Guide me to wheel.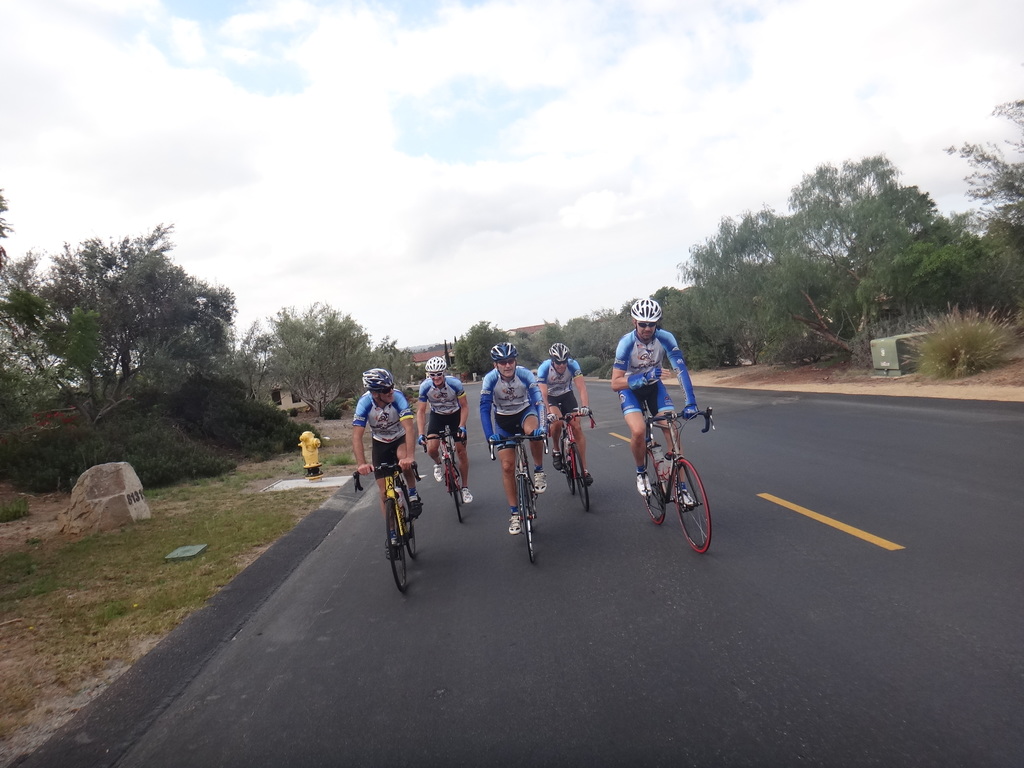
Guidance: [388,494,408,591].
